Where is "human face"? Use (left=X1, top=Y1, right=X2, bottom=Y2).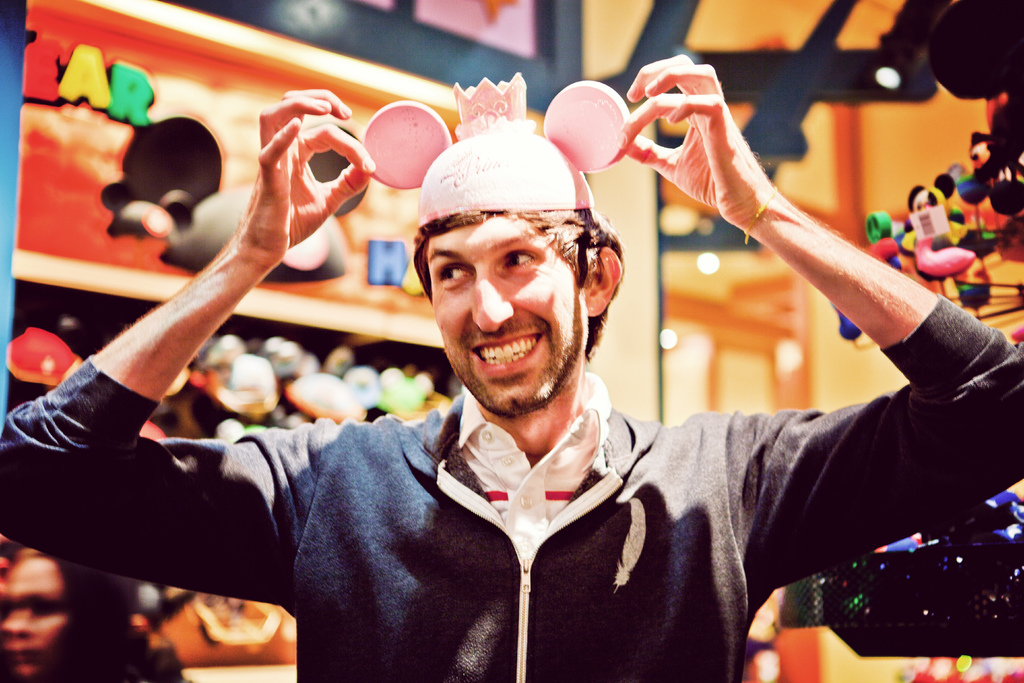
(left=433, top=210, right=586, bottom=420).
